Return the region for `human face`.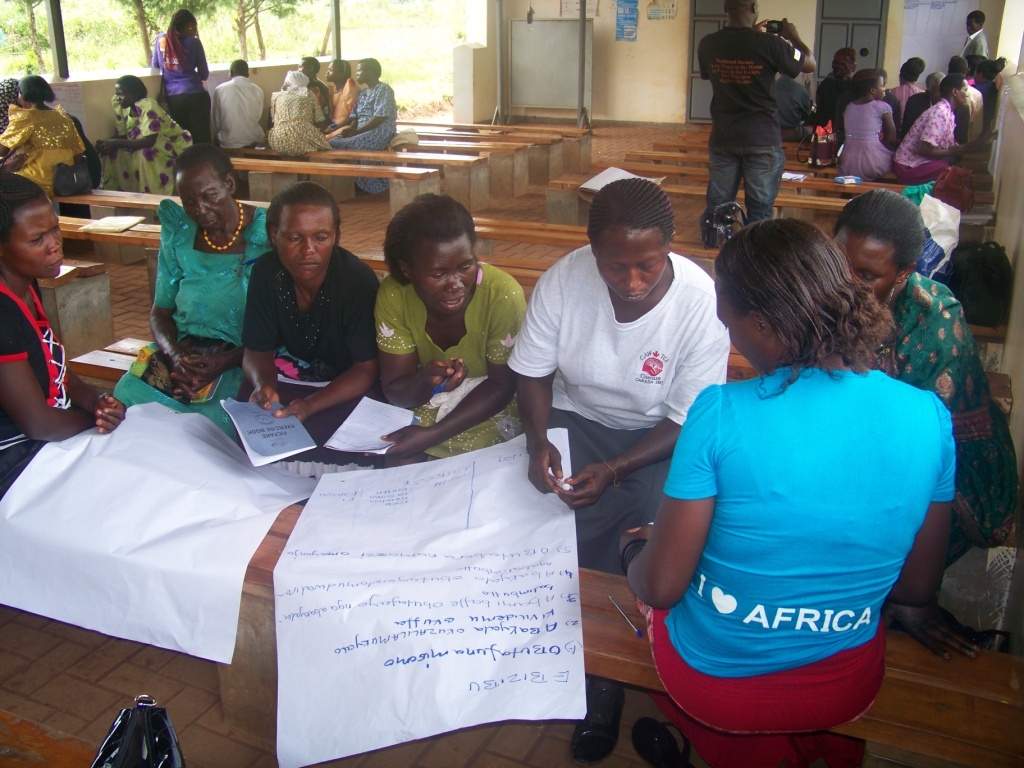
l=323, t=63, r=341, b=81.
